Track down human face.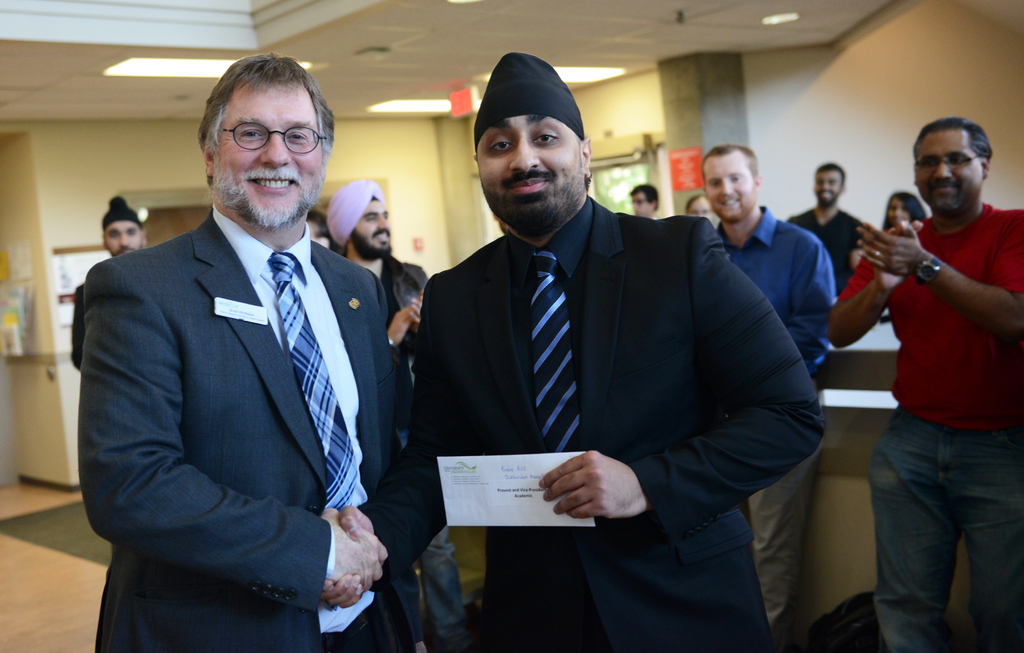
Tracked to 635:193:655:216.
